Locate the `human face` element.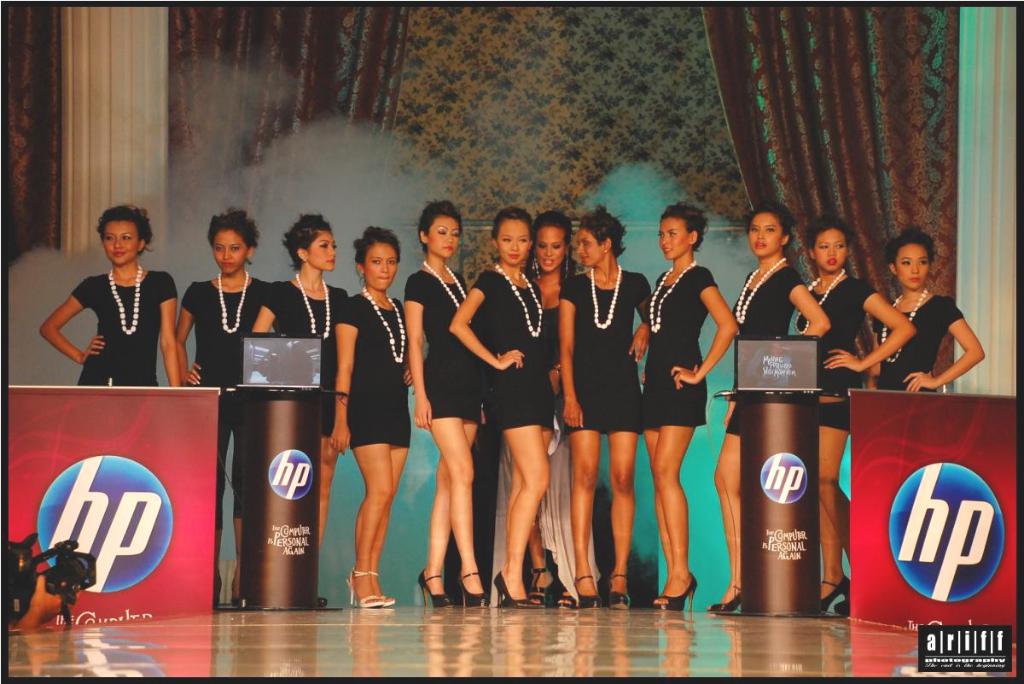
Element bbox: [x1=207, y1=231, x2=247, y2=274].
